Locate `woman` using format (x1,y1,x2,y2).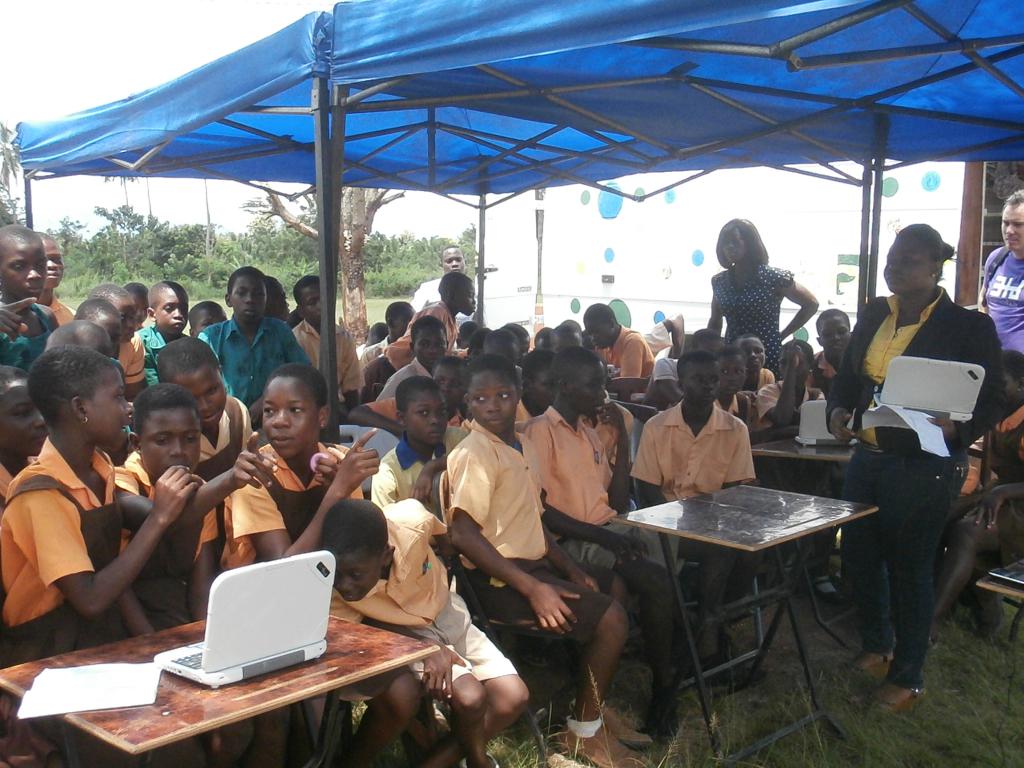
(707,225,829,385).
